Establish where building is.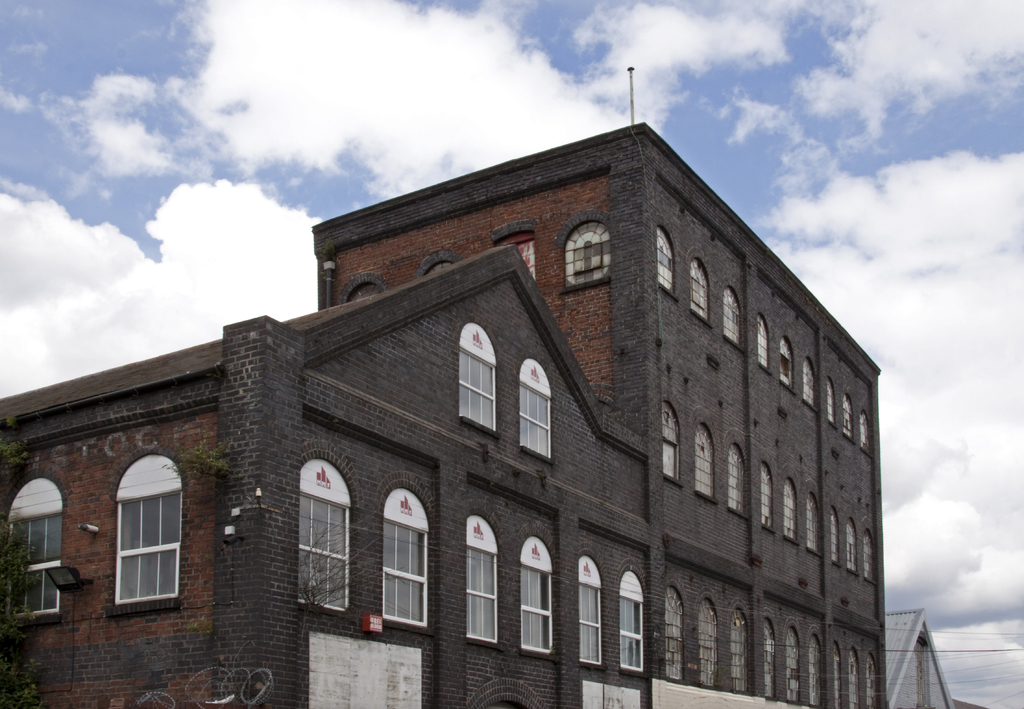
Established at x1=0 y1=120 x2=988 y2=708.
